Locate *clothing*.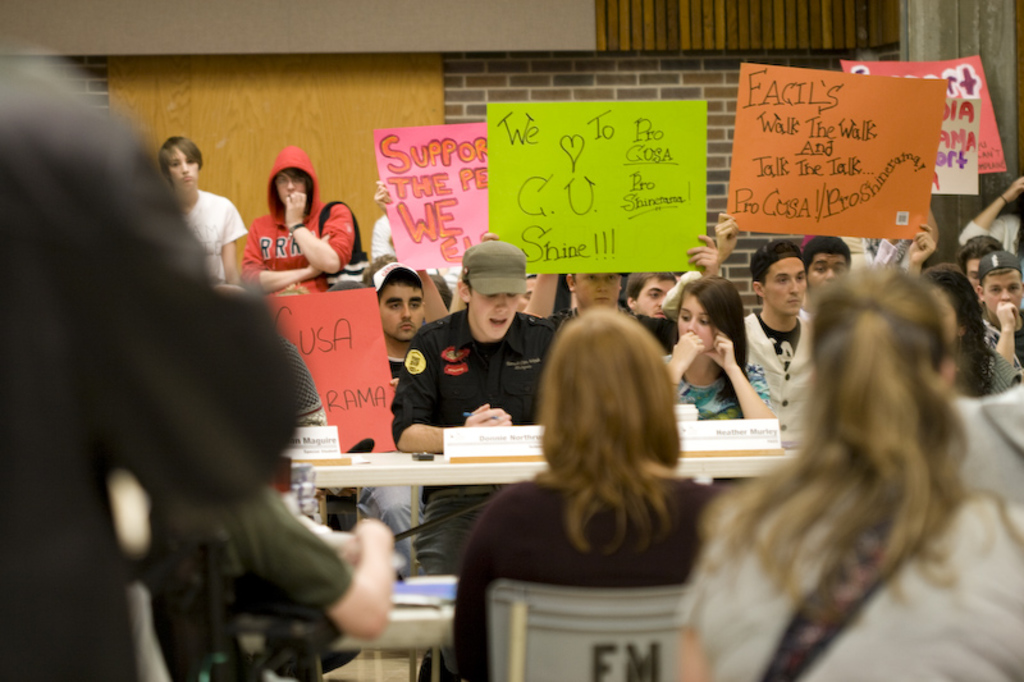
Bounding box: select_region(172, 191, 247, 283).
